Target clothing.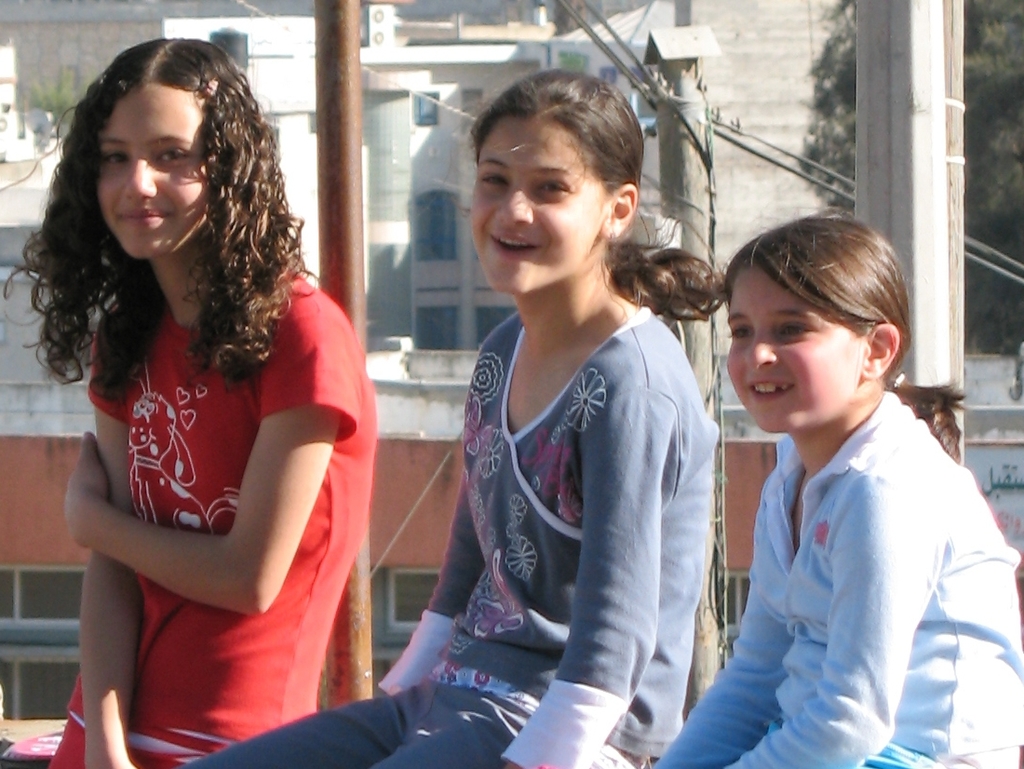
Target region: 47,278,377,768.
